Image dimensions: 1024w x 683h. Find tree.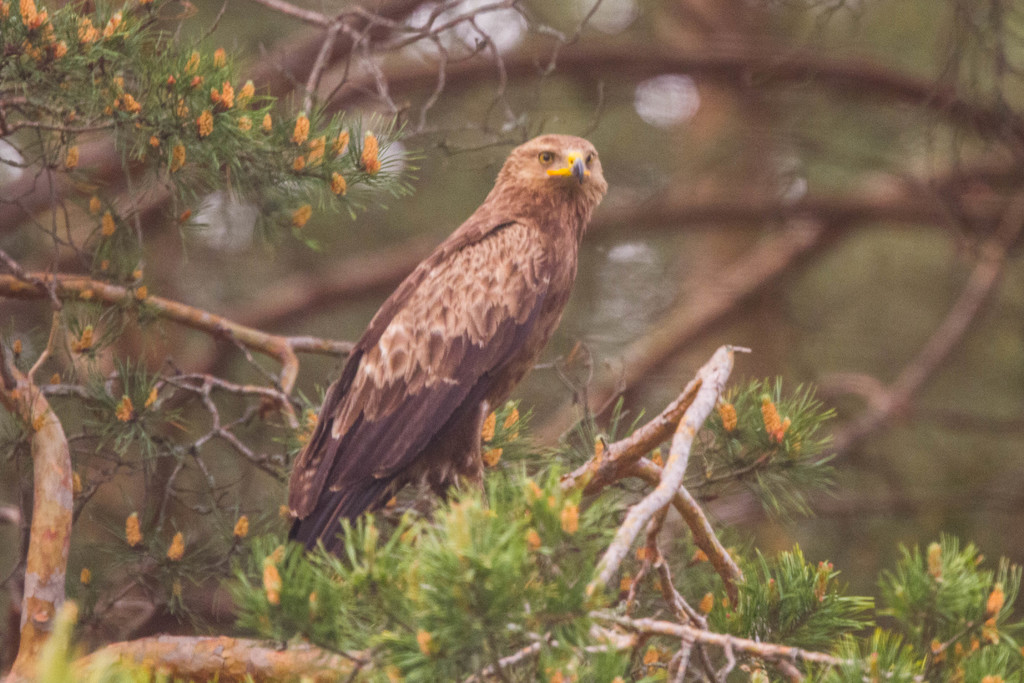
detection(0, 0, 1023, 682).
